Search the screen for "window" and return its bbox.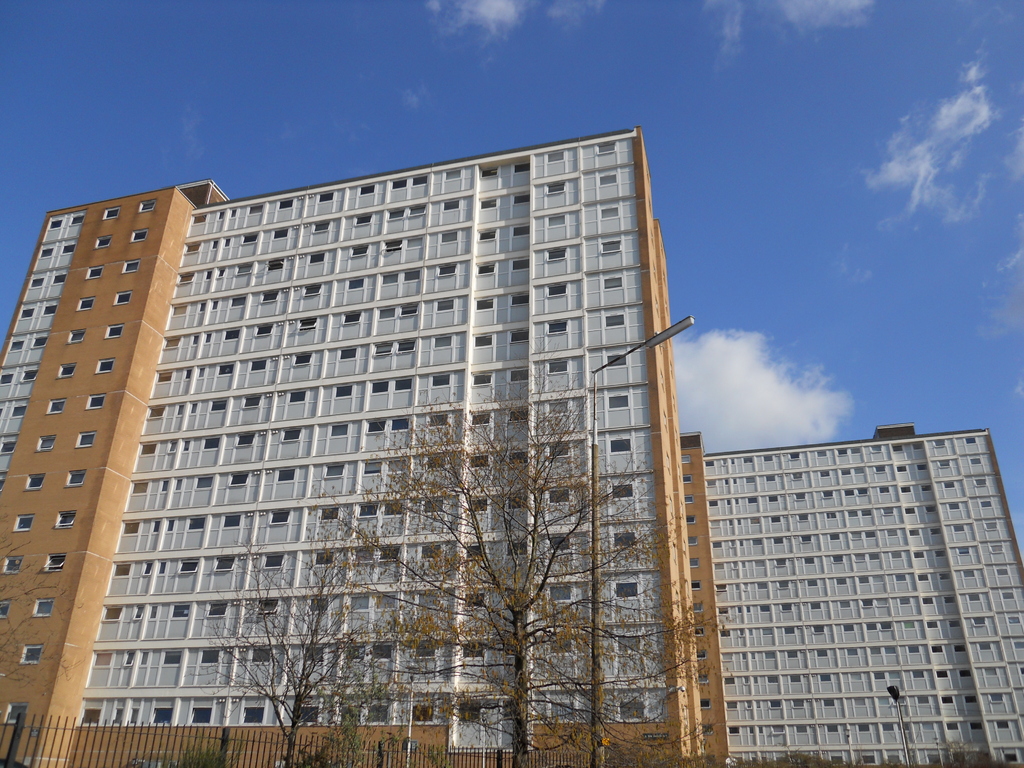
Found: box=[512, 259, 529, 273].
